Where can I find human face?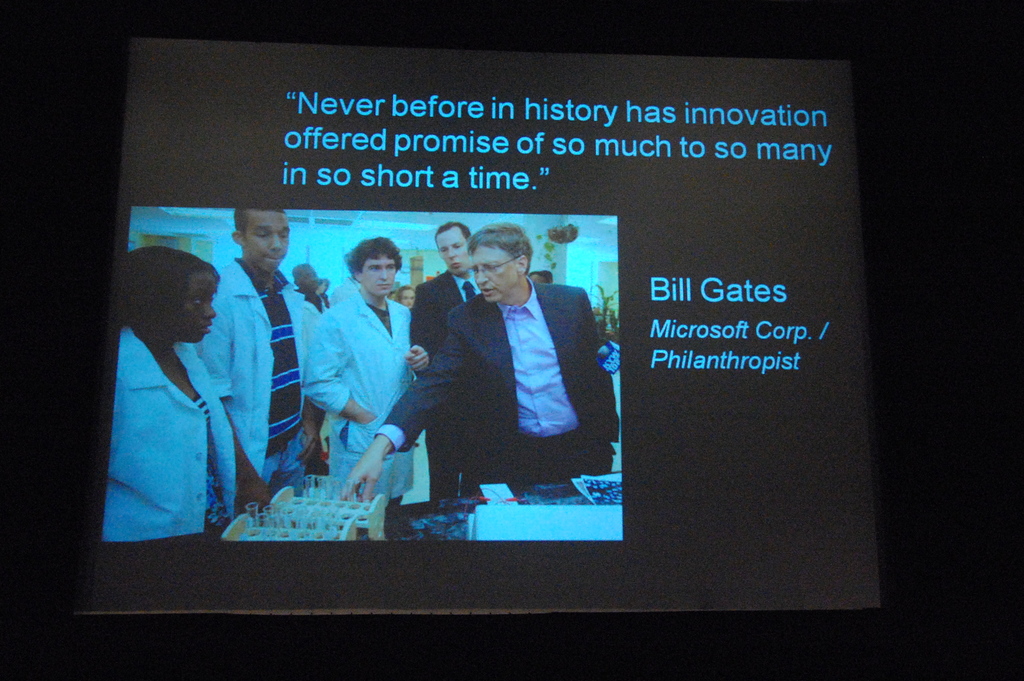
You can find it at locate(364, 256, 395, 295).
